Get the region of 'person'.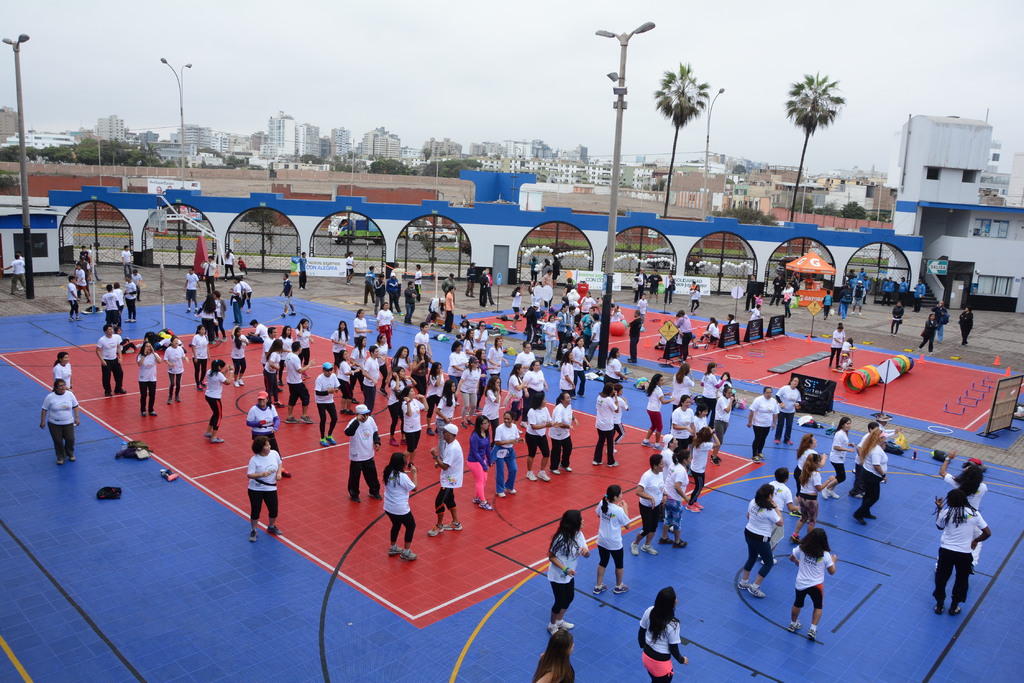
(x1=522, y1=394, x2=564, y2=483).
